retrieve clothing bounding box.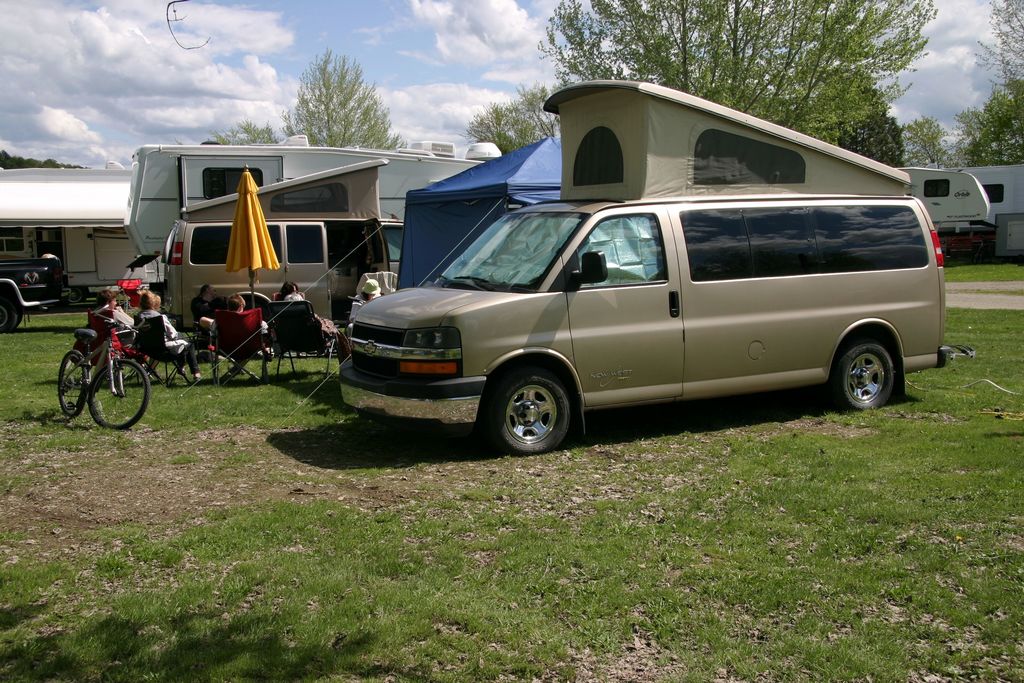
Bounding box: Rect(129, 302, 203, 380).
